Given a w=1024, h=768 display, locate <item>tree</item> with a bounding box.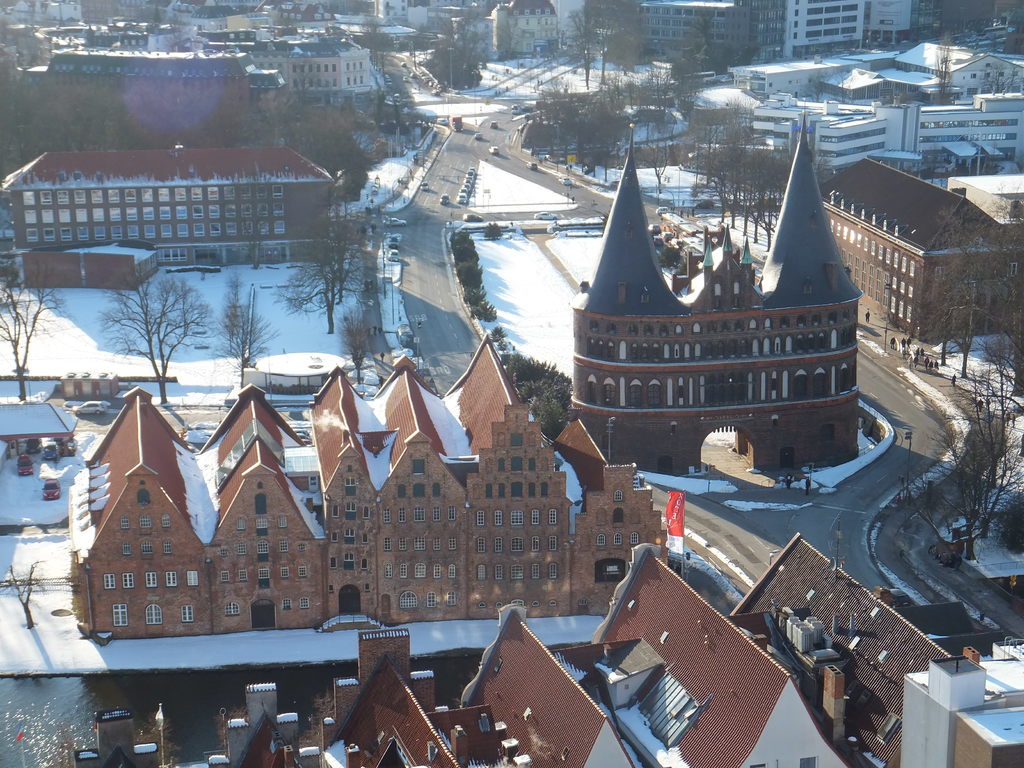
Located: bbox=(273, 66, 380, 209).
